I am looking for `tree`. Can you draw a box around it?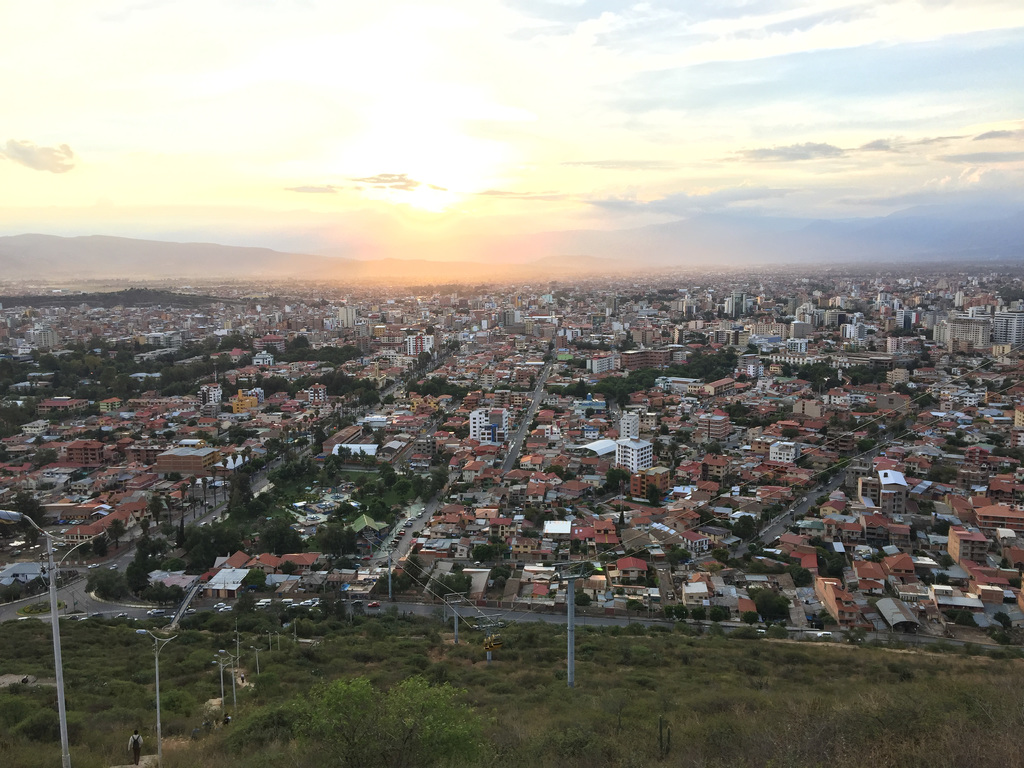
Sure, the bounding box is locate(726, 509, 761, 543).
